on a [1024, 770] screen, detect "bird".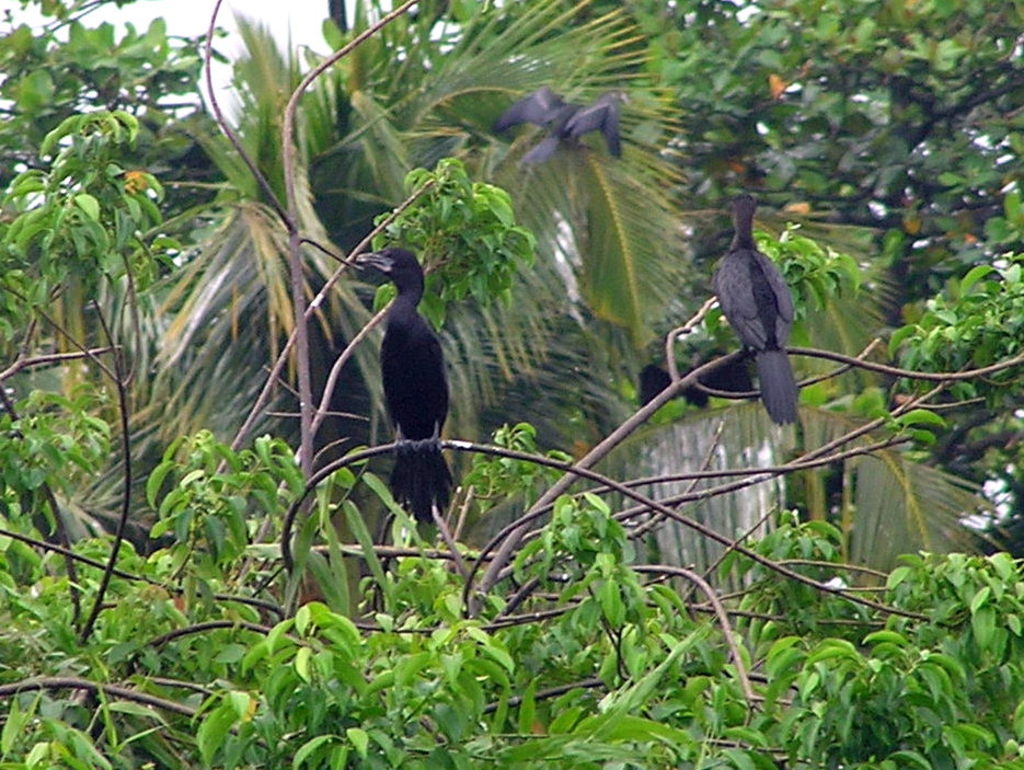
[484,81,629,166].
